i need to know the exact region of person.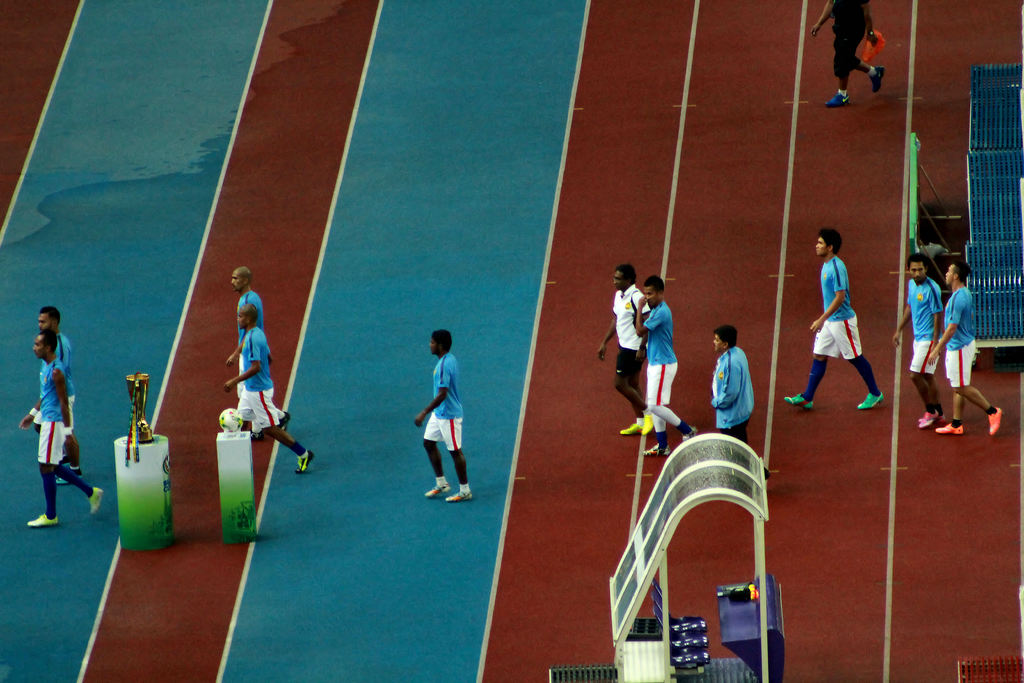
Region: 600 254 658 427.
